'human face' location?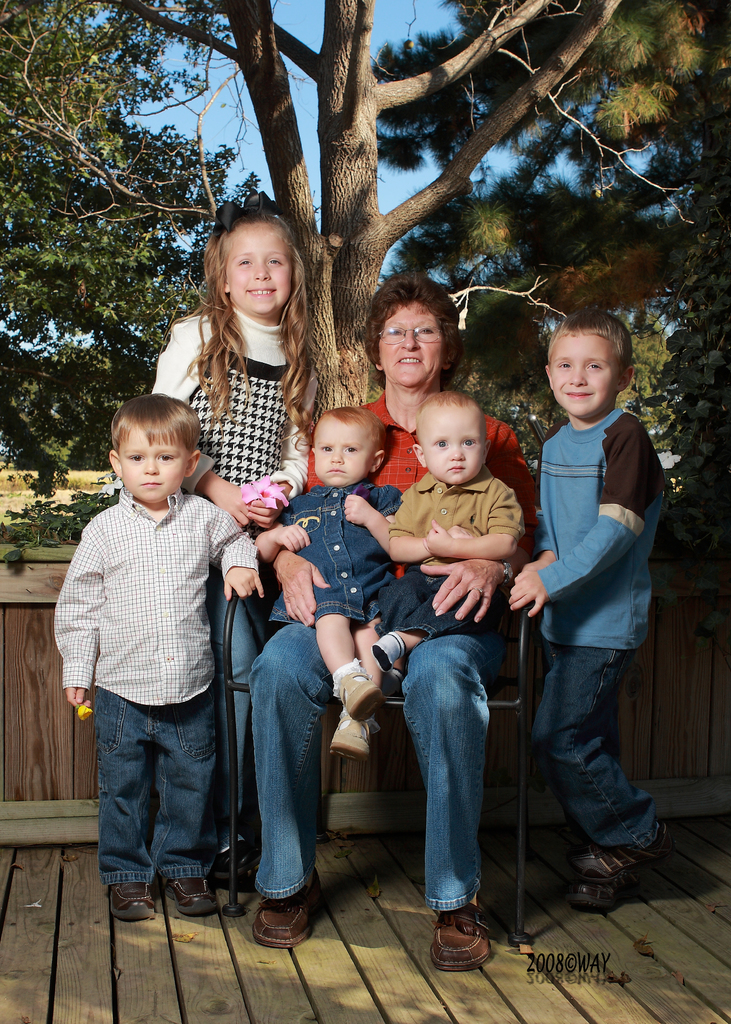
pyautogui.locateOnScreen(424, 404, 485, 481)
